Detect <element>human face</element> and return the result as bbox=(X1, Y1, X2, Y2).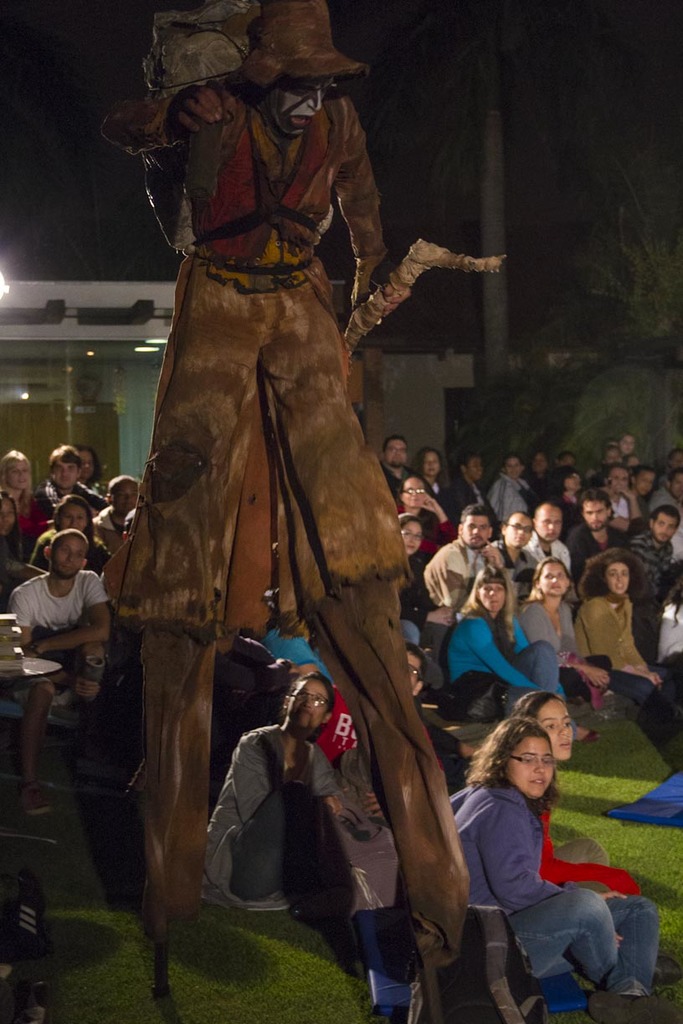
bbox=(403, 645, 417, 693).
